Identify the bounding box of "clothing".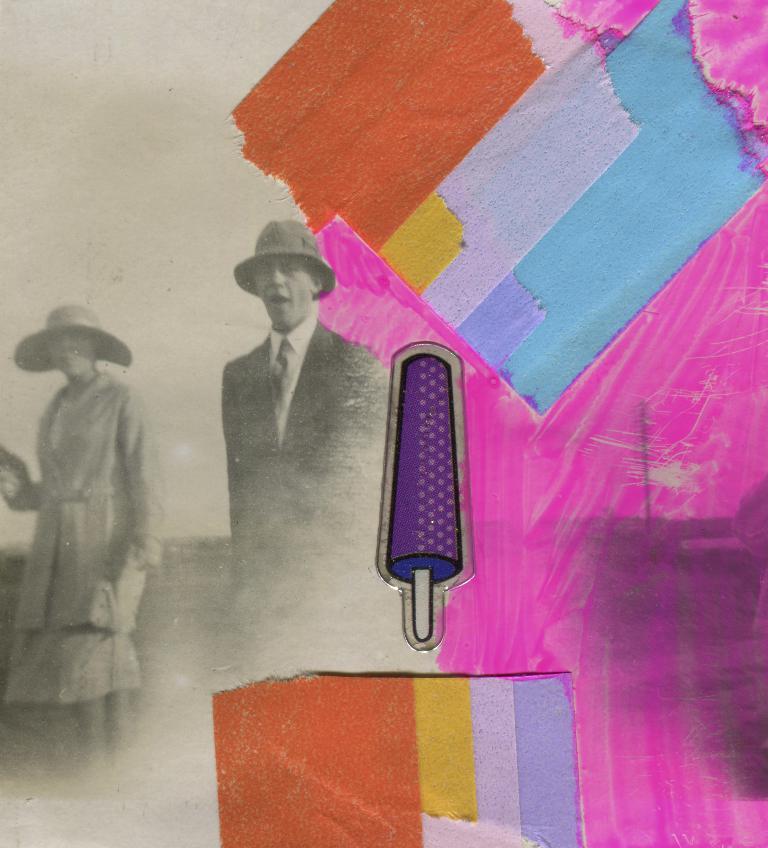
219, 309, 396, 597.
